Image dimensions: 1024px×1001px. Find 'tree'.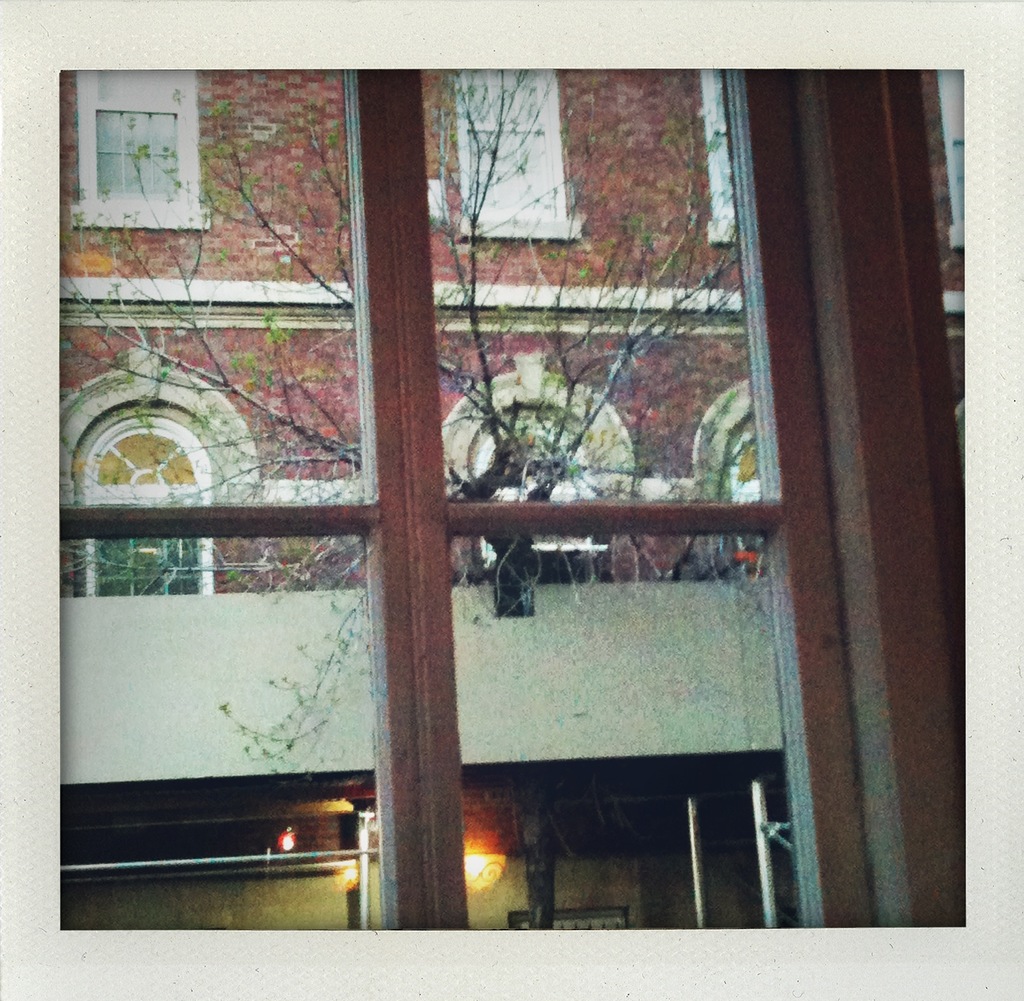
locate(60, 69, 742, 944).
